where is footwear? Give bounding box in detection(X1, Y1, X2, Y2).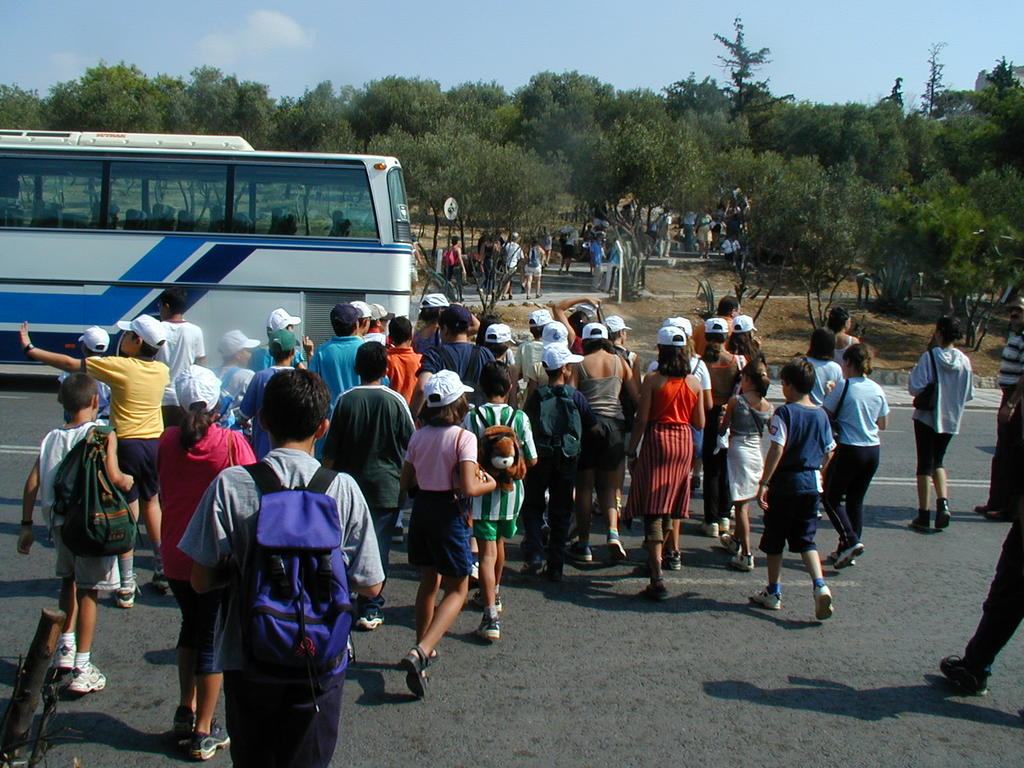
detection(501, 296, 504, 301).
